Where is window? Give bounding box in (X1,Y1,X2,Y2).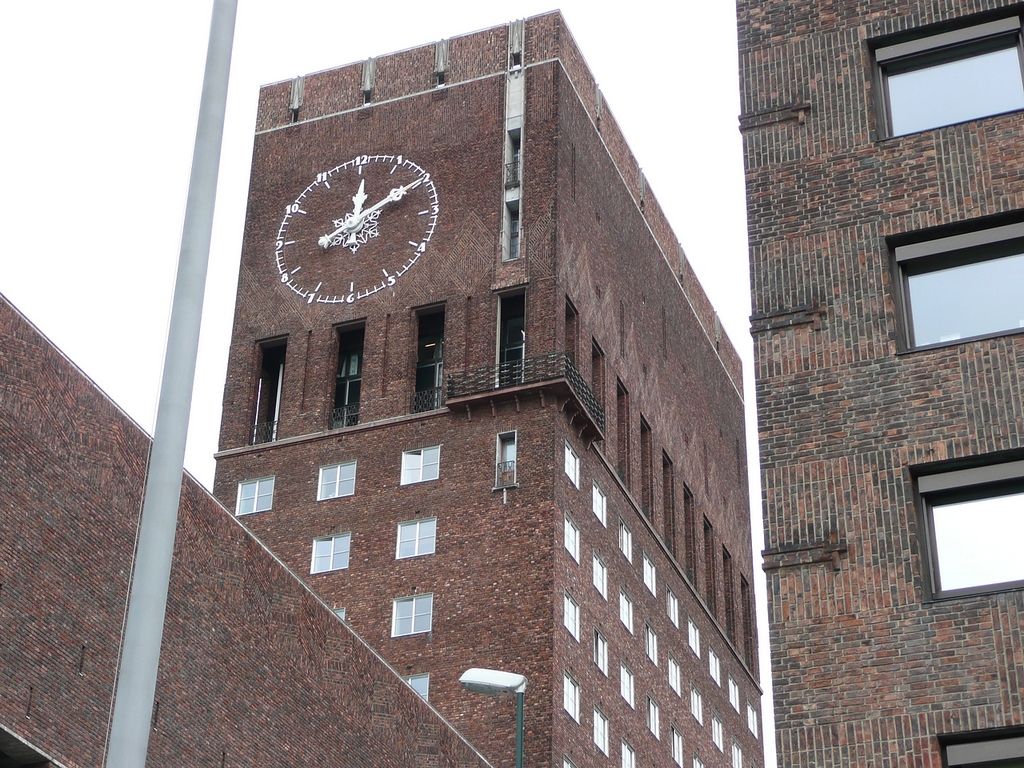
(934,722,1023,767).
